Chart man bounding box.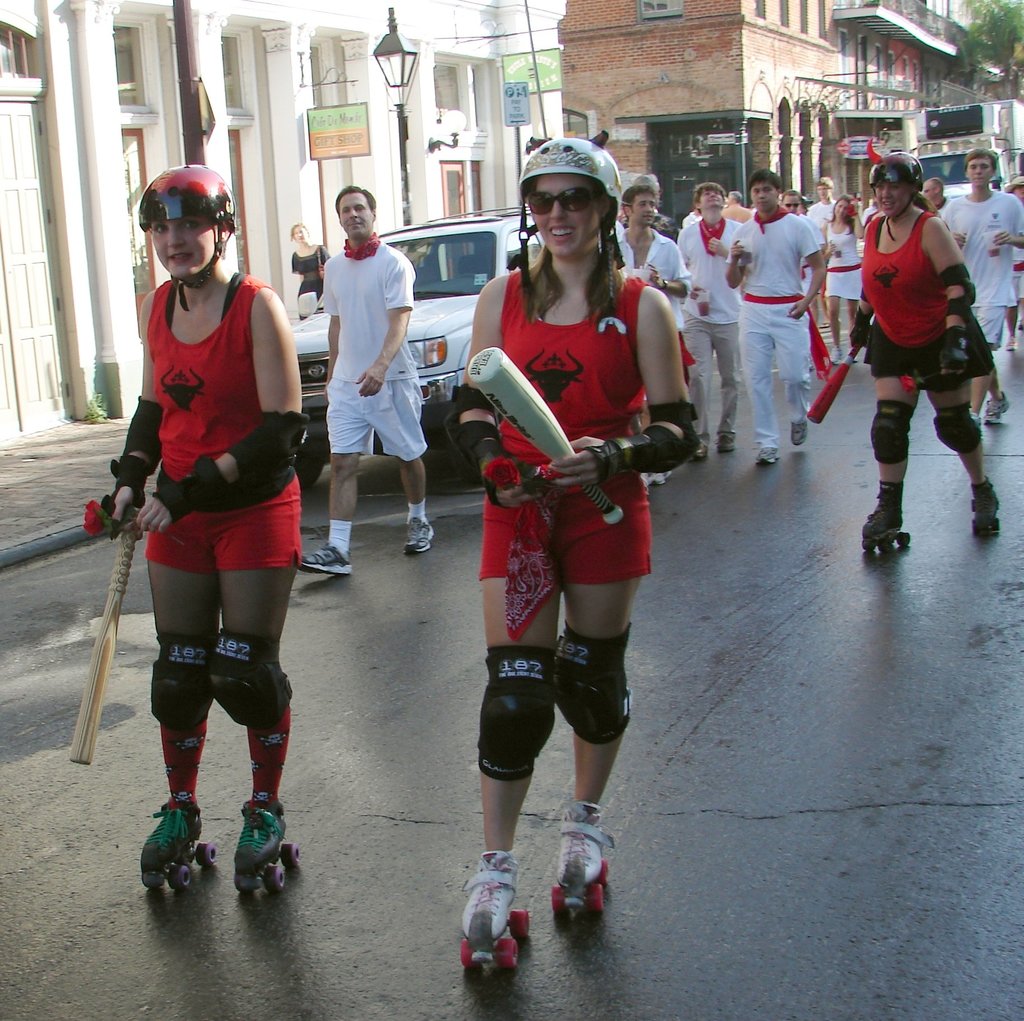
Charted: bbox(787, 184, 820, 285).
